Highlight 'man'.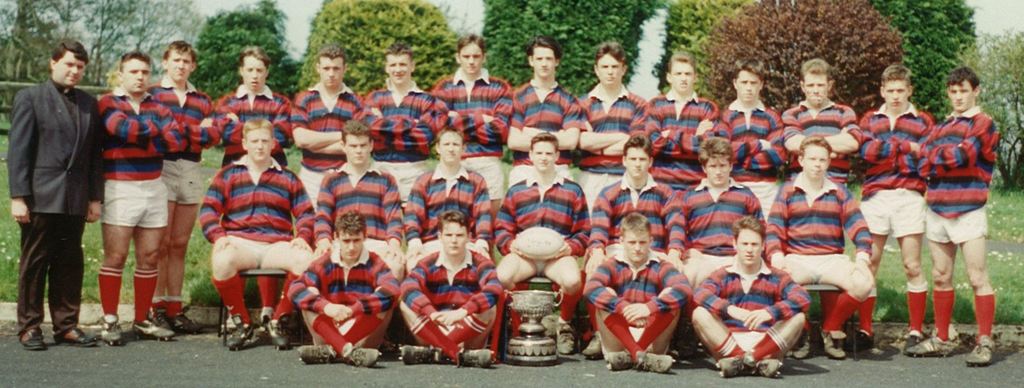
Highlighted region: {"x1": 582, "y1": 141, "x2": 689, "y2": 358}.
